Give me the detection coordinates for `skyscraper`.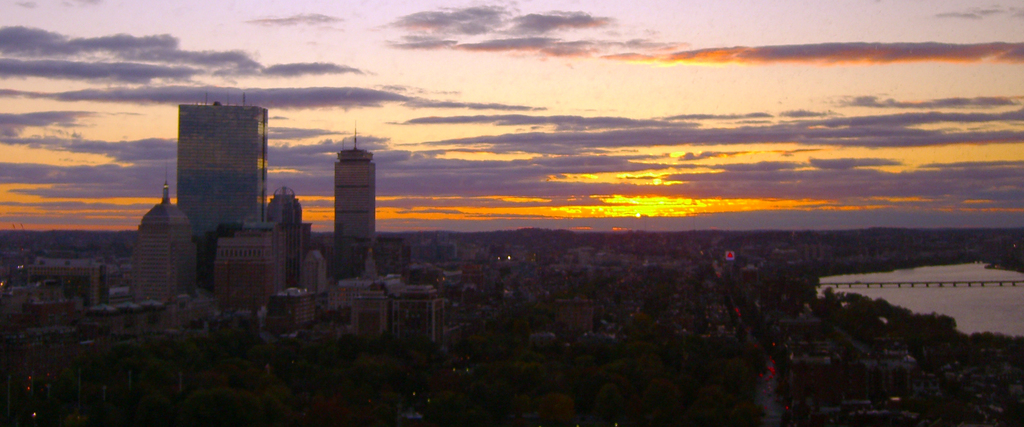
{"left": 318, "top": 274, "right": 387, "bottom": 362}.
